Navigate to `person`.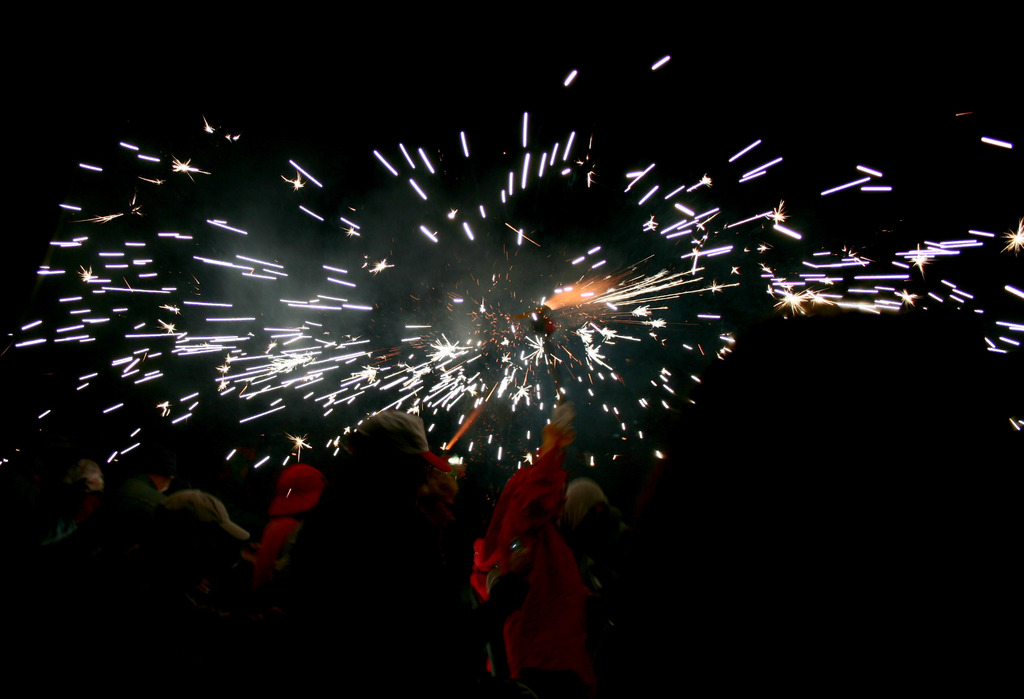
Navigation target: <bbox>310, 412, 454, 698</bbox>.
